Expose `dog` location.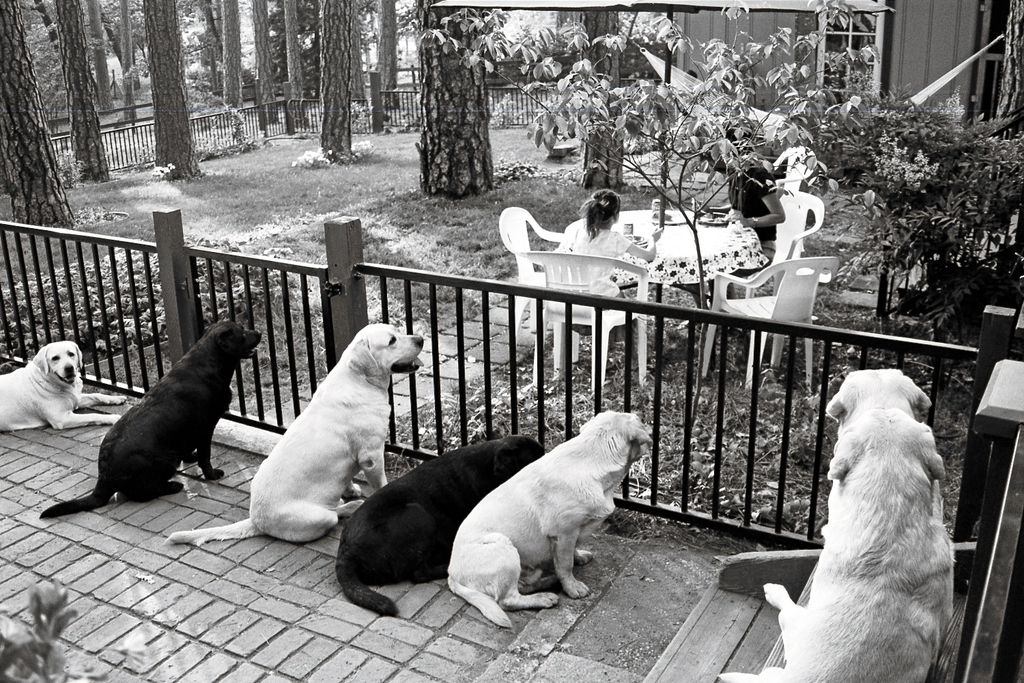
Exposed at <box>335,432,544,615</box>.
